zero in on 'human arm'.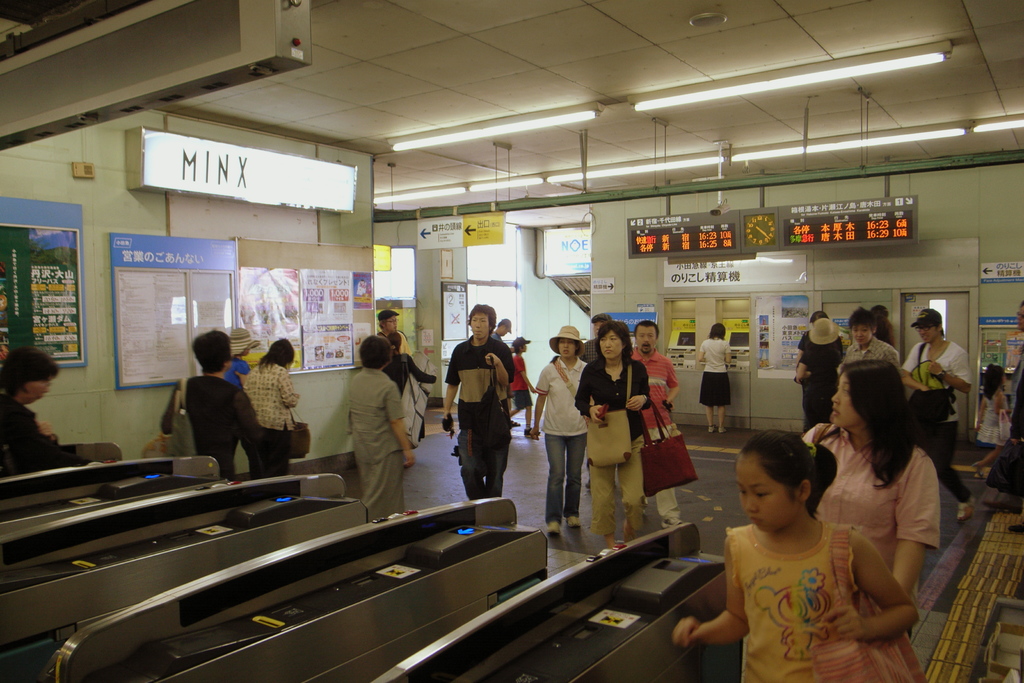
Zeroed in: x1=723, y1=343, x2=735, y2=366.
